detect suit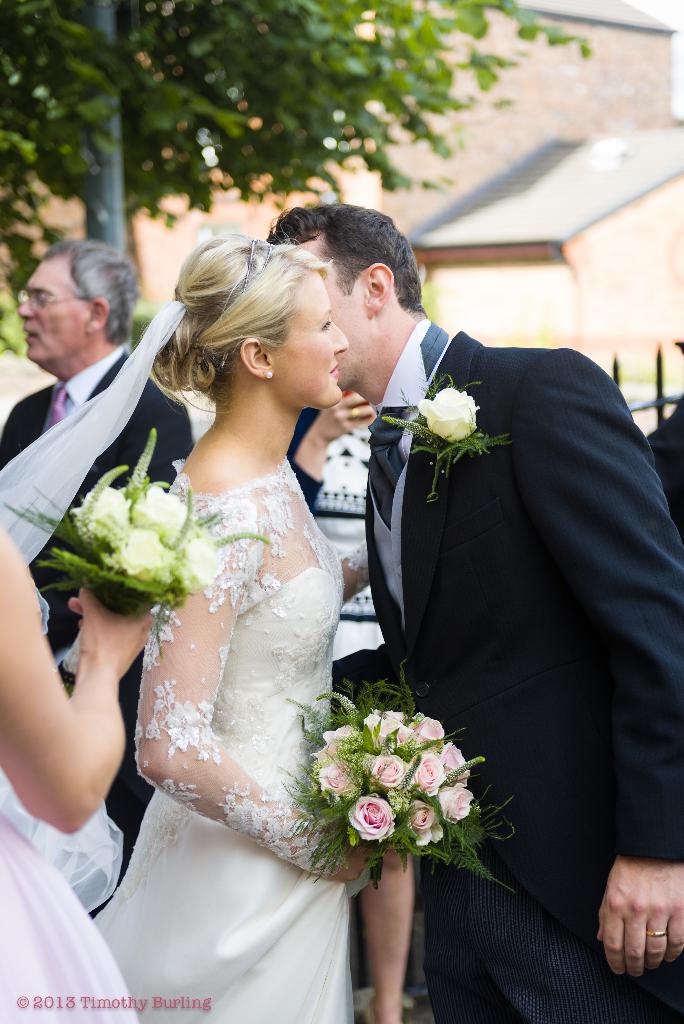
<box>337,229,644,972</box>
